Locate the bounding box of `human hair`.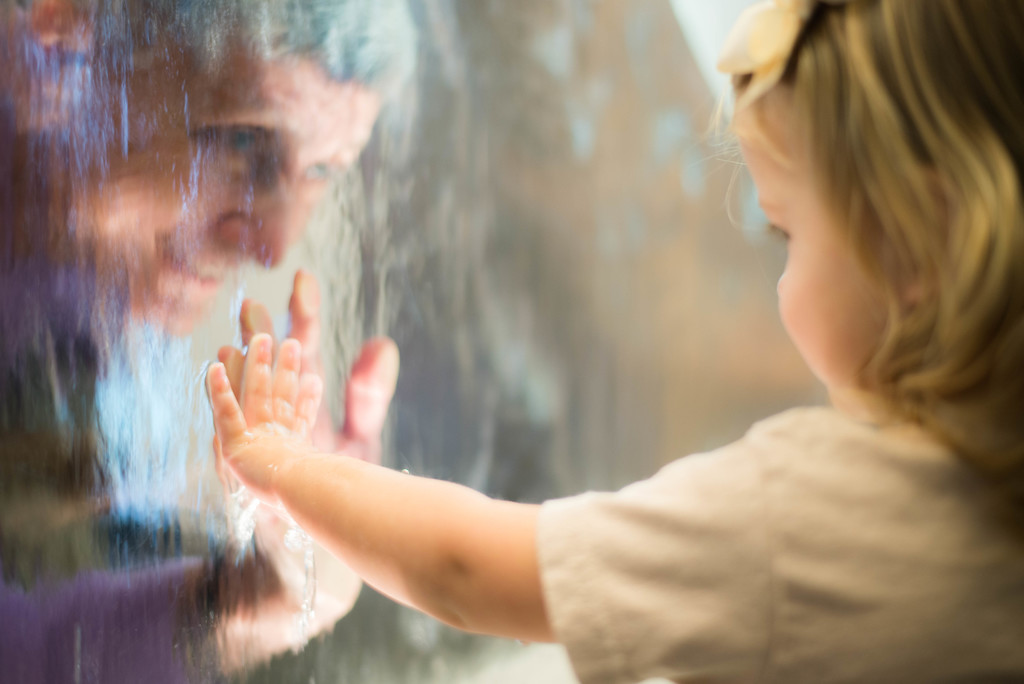
Bounding box: crop(735, 0, 1012, 494).
